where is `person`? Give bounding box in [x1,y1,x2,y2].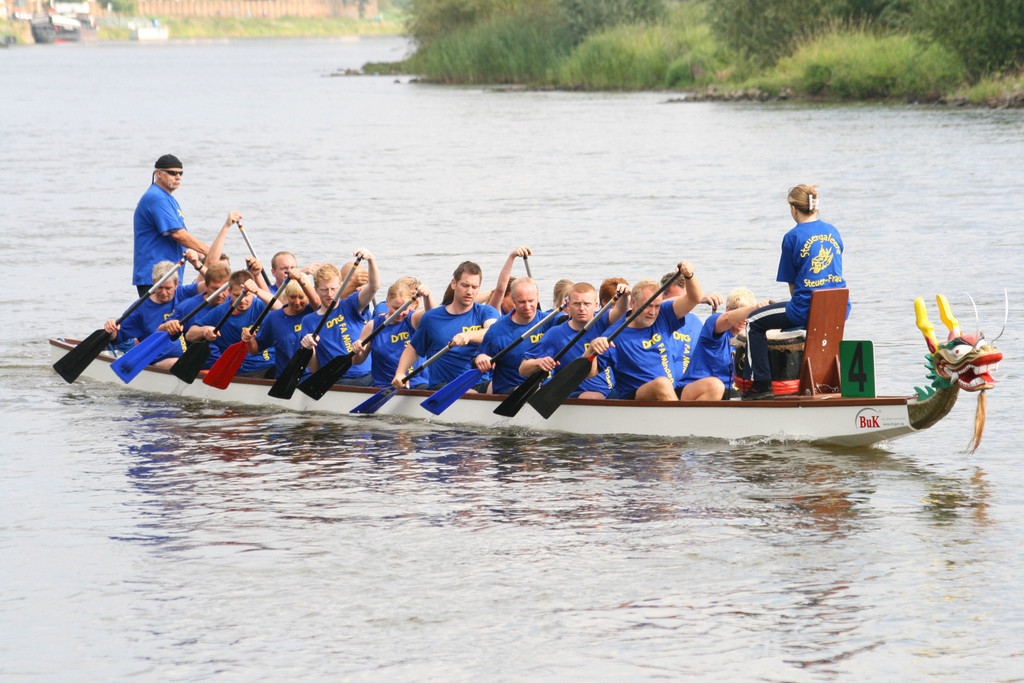
[526,279,628,392].
